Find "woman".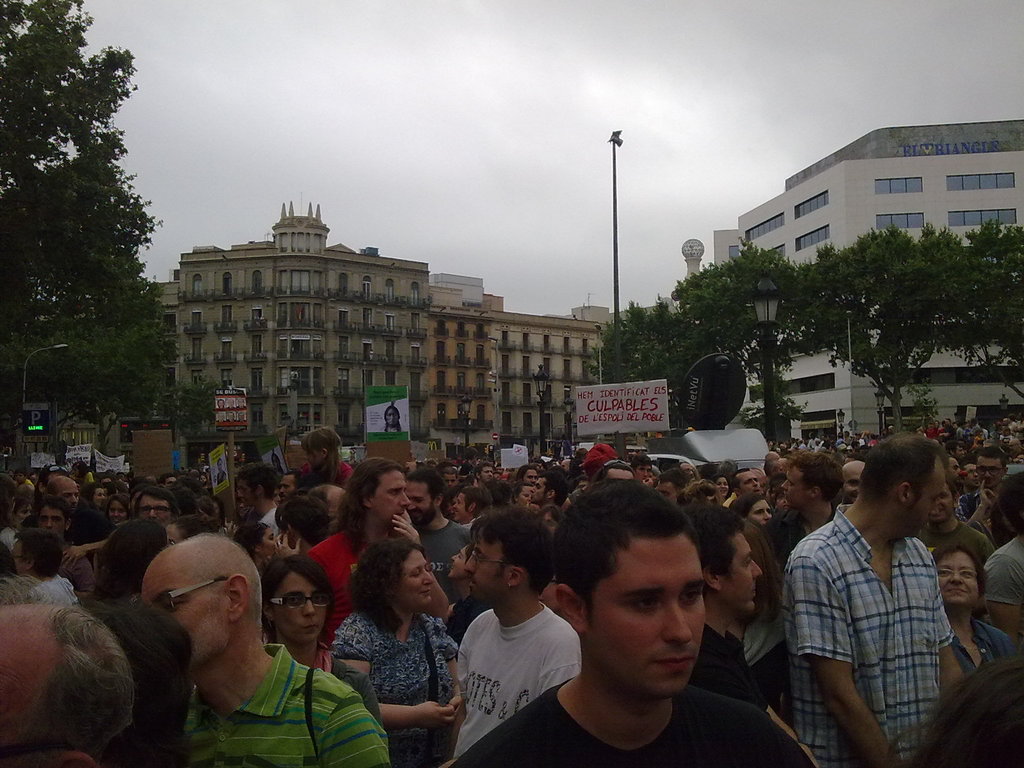
box(686, 481, 723, 504).
